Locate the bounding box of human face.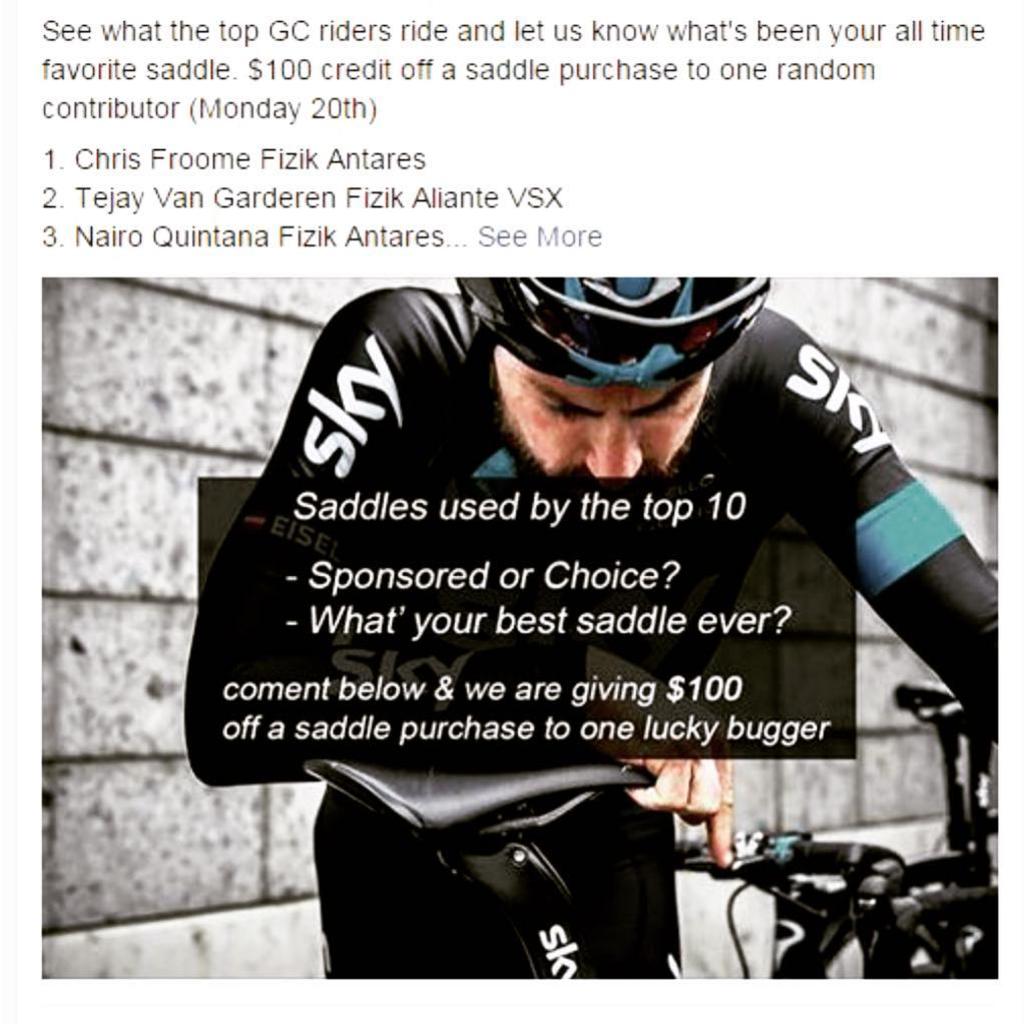
Bounding box: select_region(492, 342, 715, 482).
